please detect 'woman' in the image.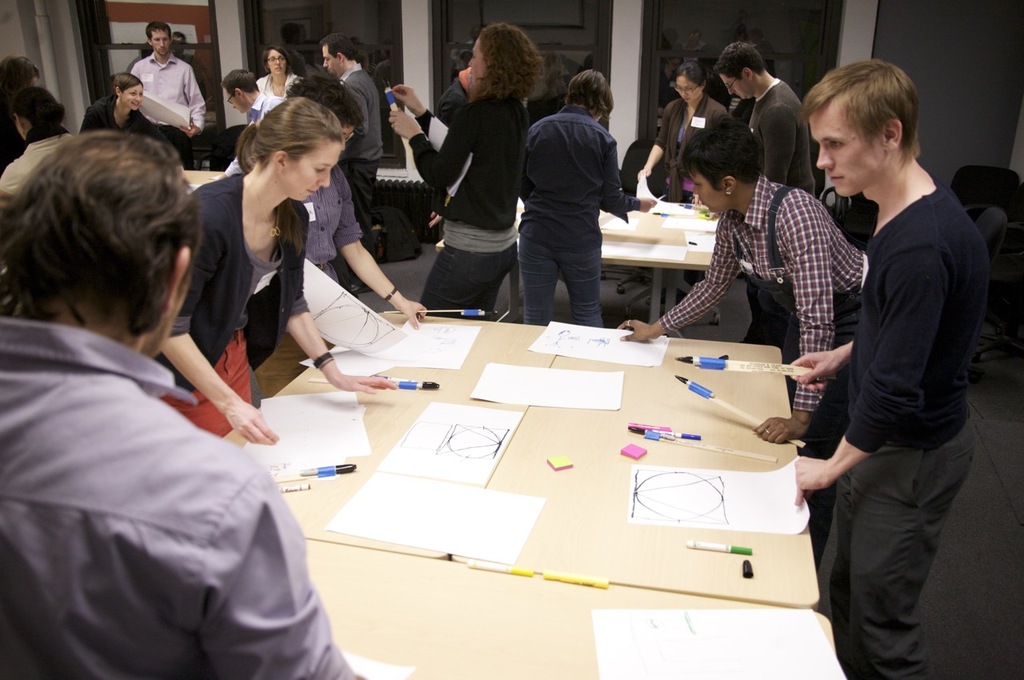
(82,70,182,166).
